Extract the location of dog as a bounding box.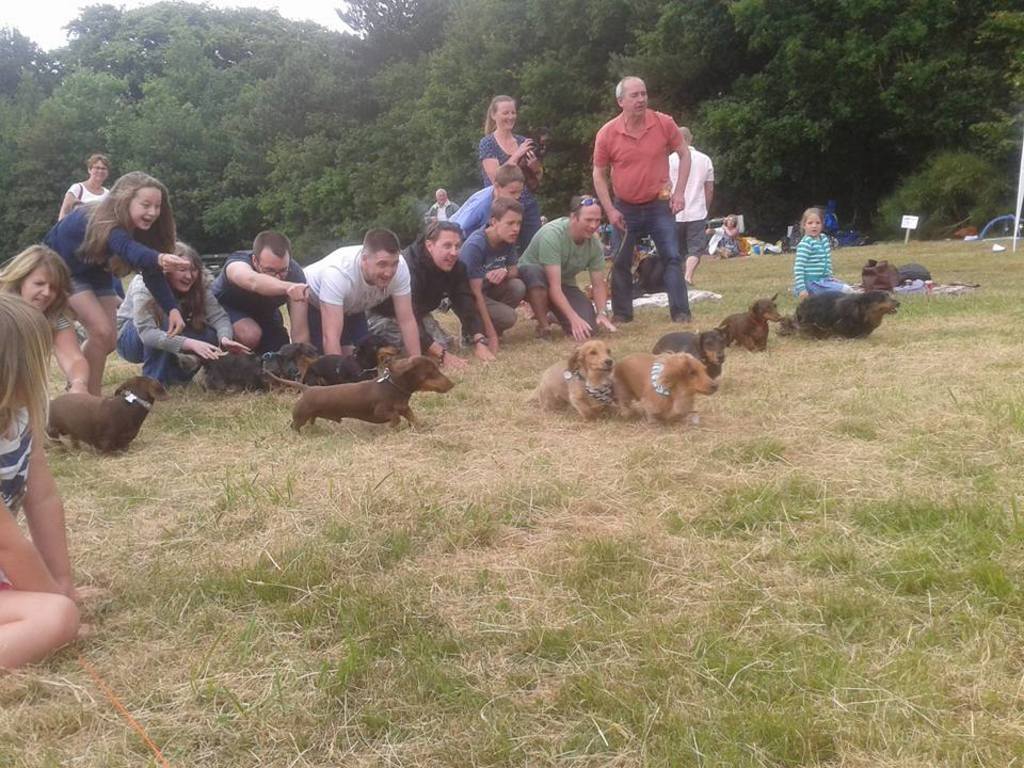
region(611, 353, 718, 418).
